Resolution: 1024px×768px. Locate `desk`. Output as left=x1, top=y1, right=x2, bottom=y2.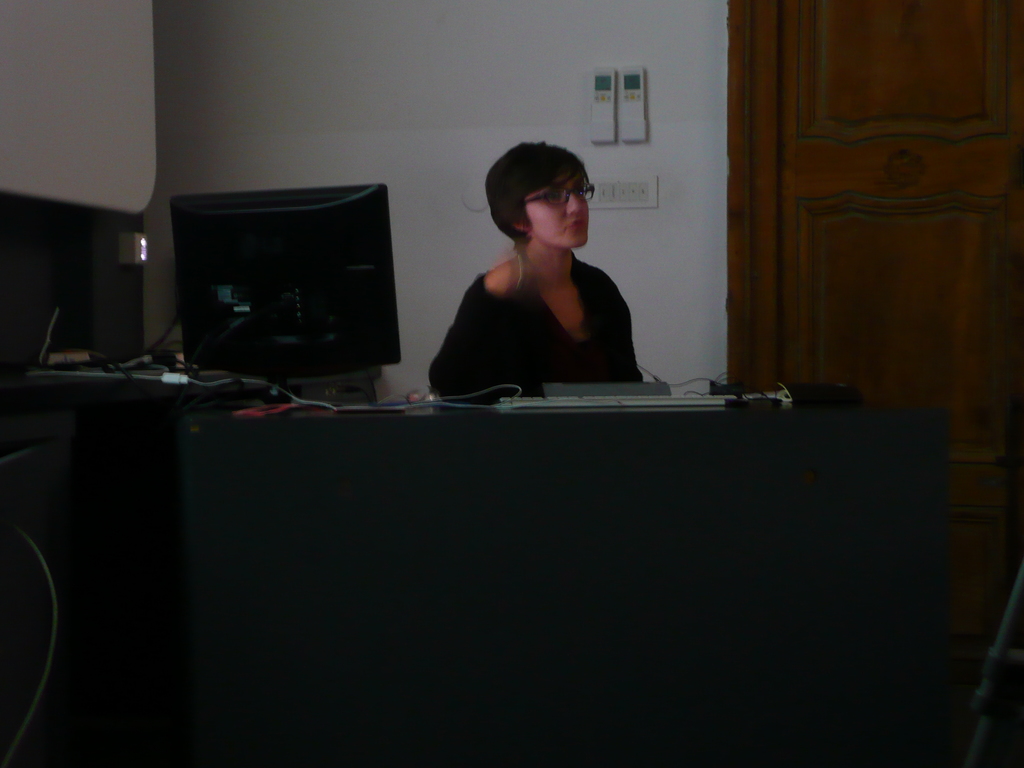
left=47, top=323, right=975, bottom=717.
